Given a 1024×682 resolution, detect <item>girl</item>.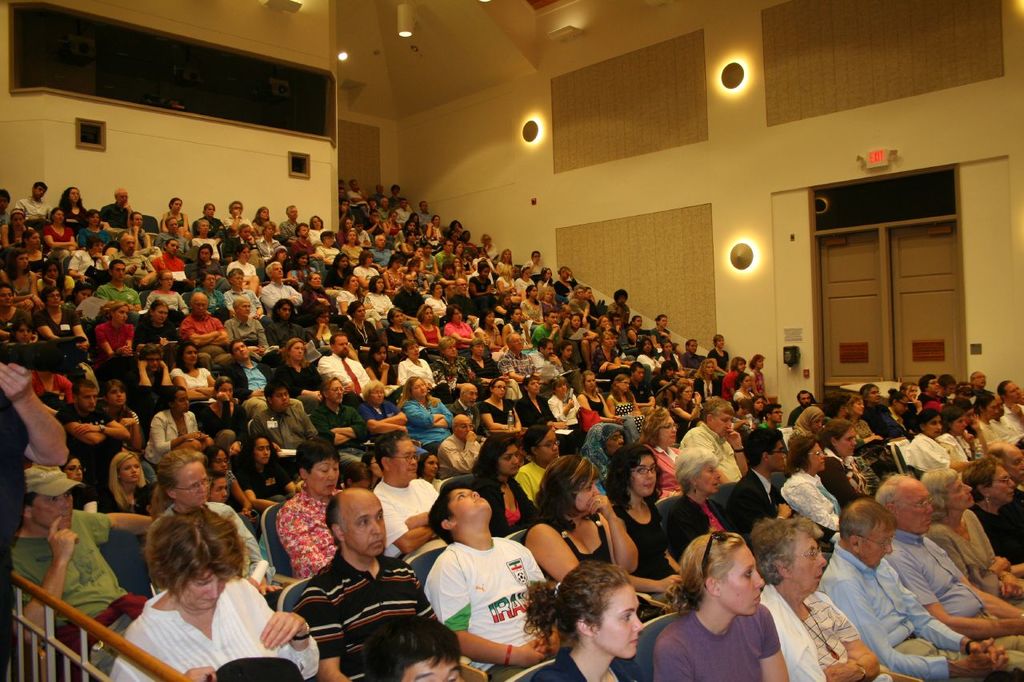
{"x1": 10, "y1": 316, "x2": 37, "y2": 343}.
